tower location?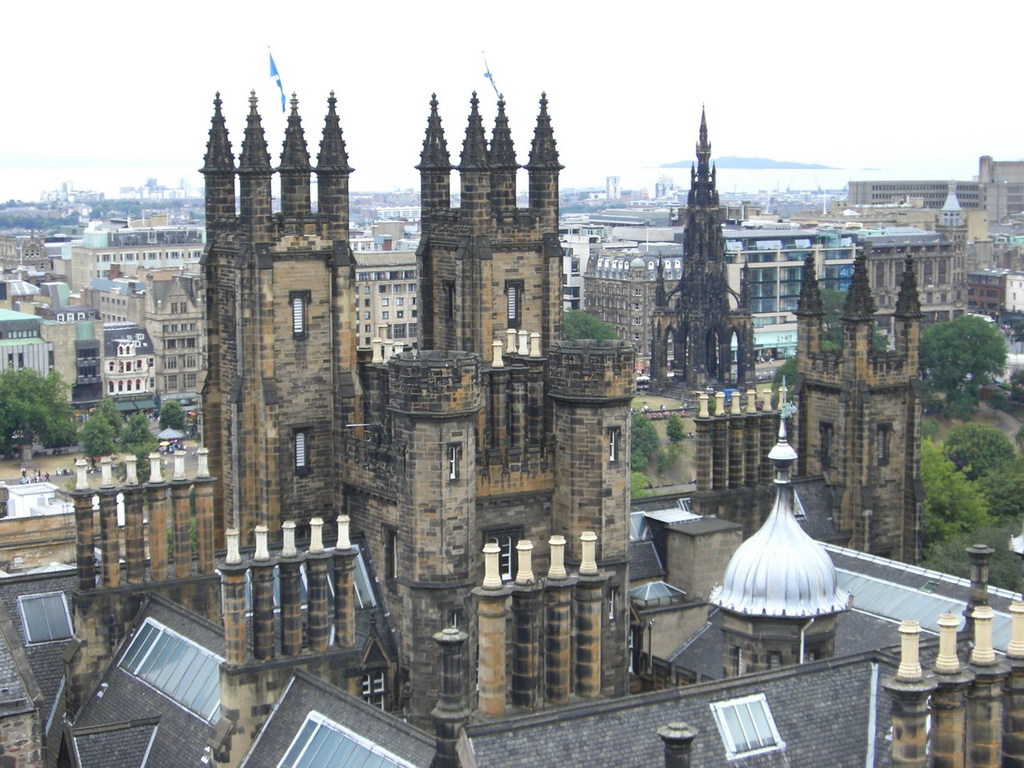
201,88,631,735
